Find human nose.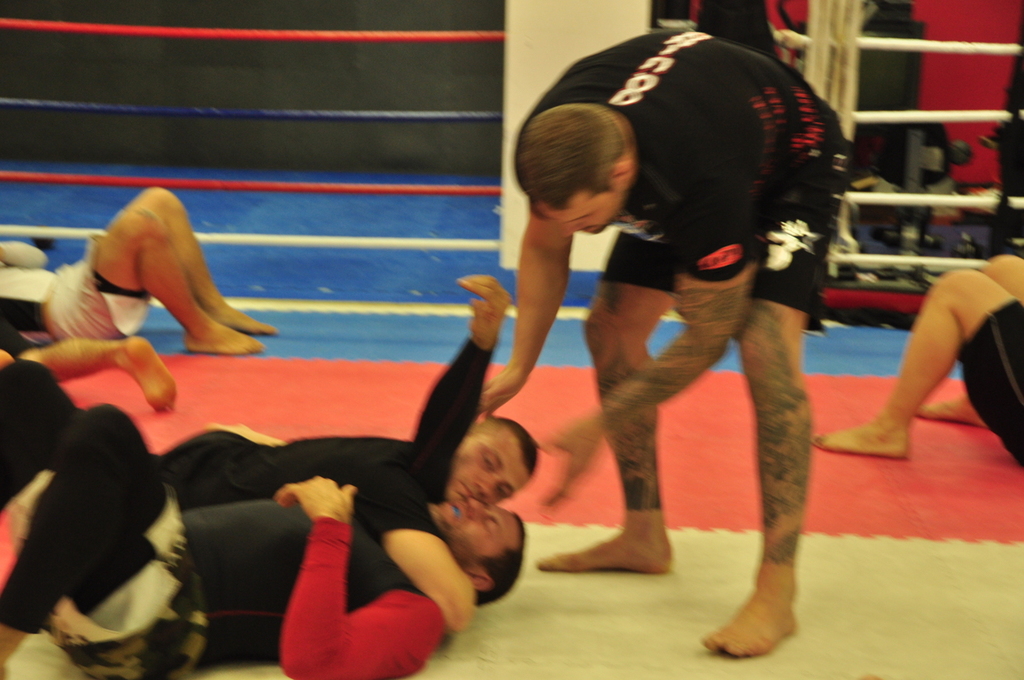
pyautogui.locateOnScreen(472, 480, 498, 493).
